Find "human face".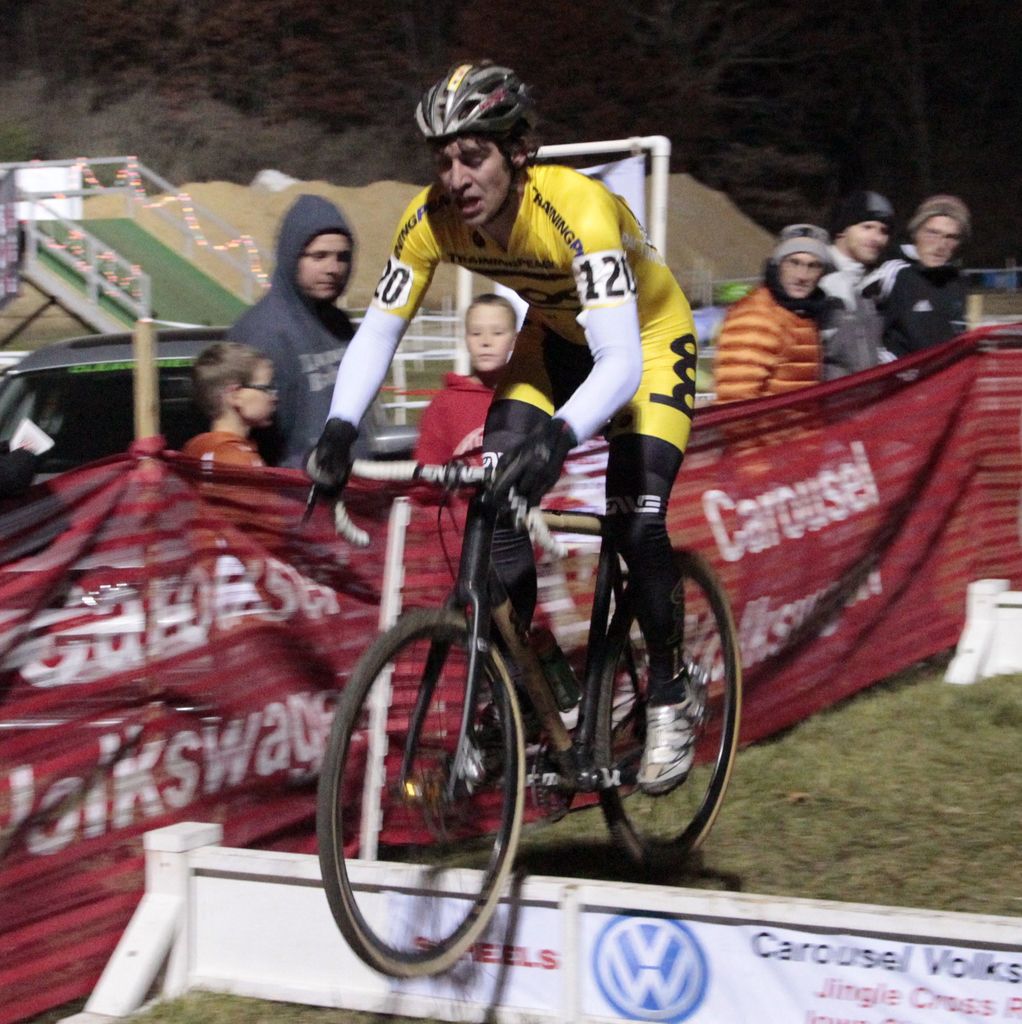
bbox=[237, 358, 277, 427].
